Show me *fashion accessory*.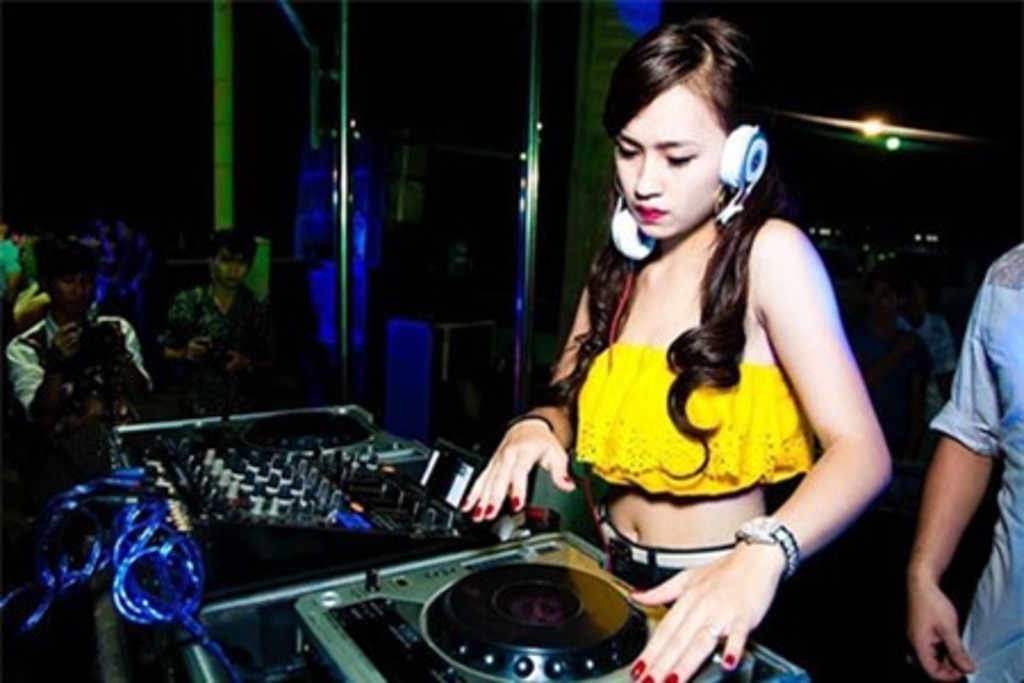
*fashion accessory* is here: <box>735,515,799,578</box>.
